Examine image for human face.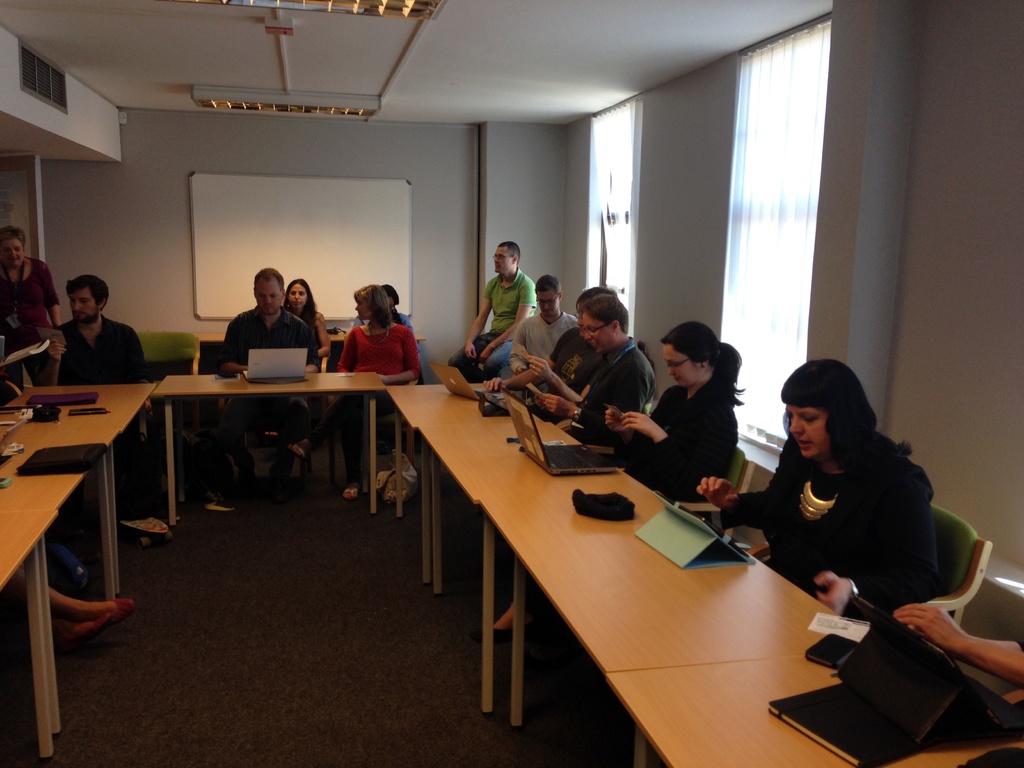
Examination result: Rect(664, 342, 698, 388).
